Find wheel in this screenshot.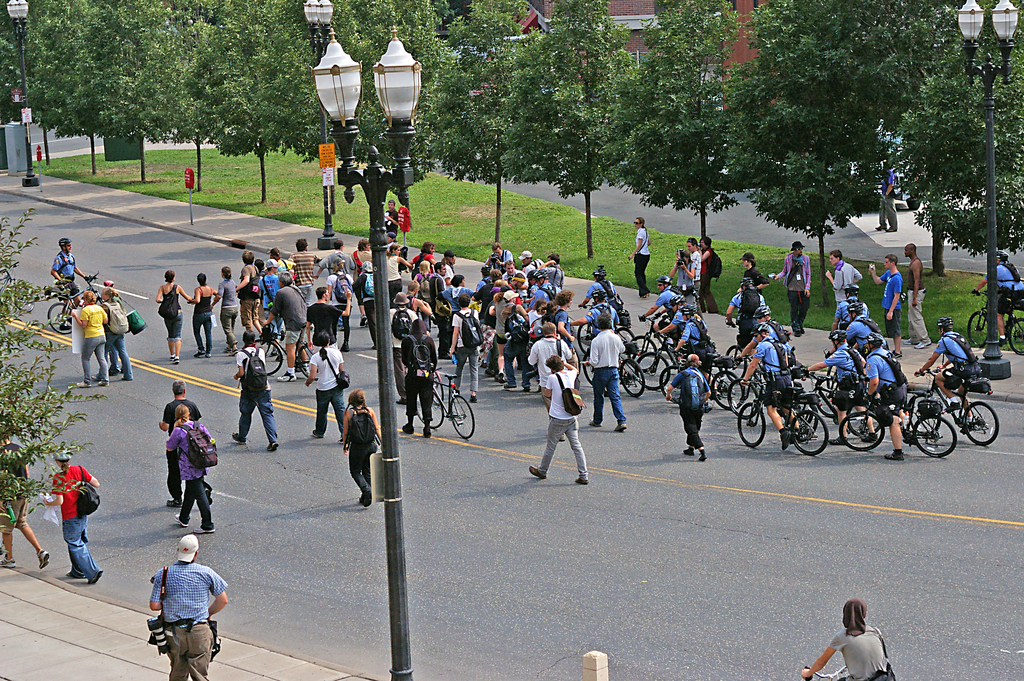
The bounding box for wheel is x1=726, y1=377, x2=757, y2=416.
